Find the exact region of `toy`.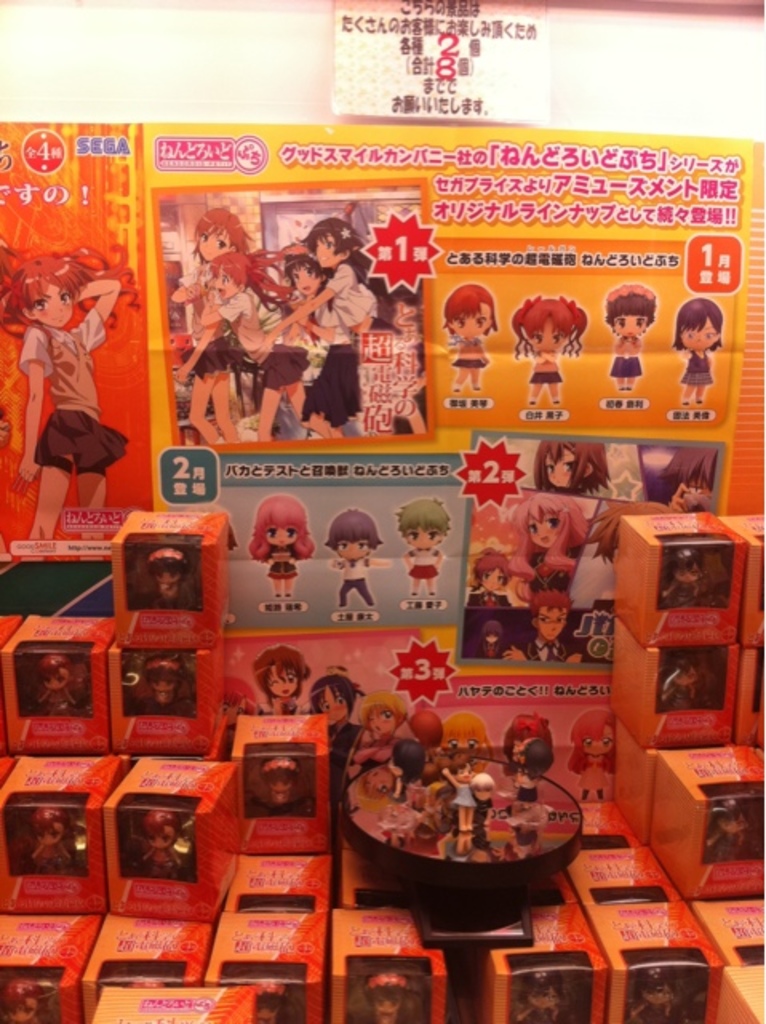
Exact region: bbox=[657, 541, 705, 611].
